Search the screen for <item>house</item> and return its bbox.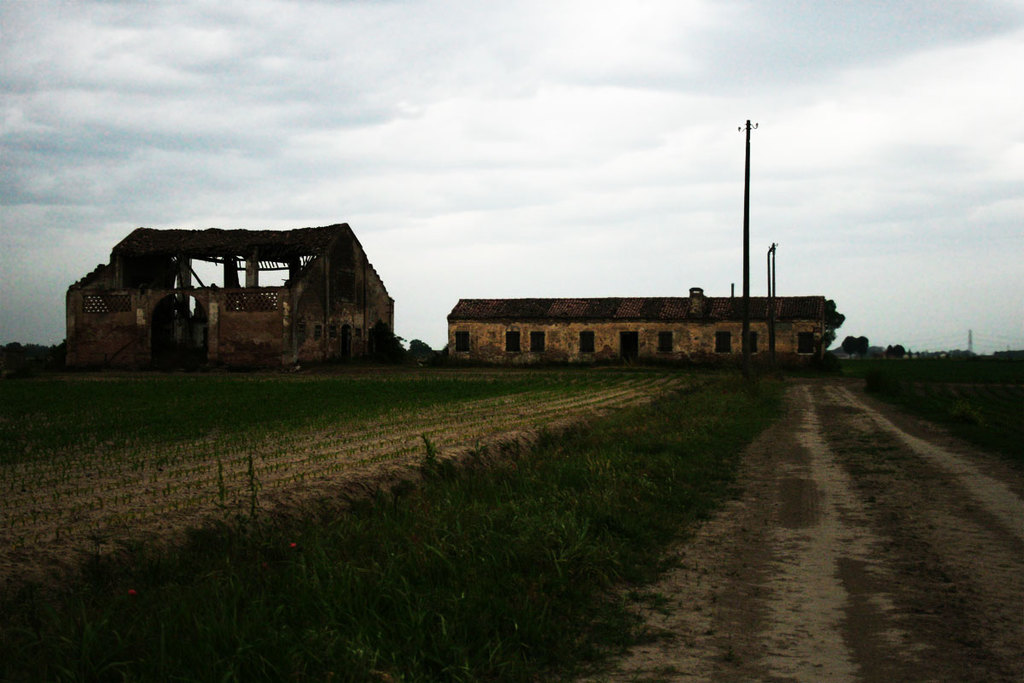
Found: (61, 219, 396, 365).
